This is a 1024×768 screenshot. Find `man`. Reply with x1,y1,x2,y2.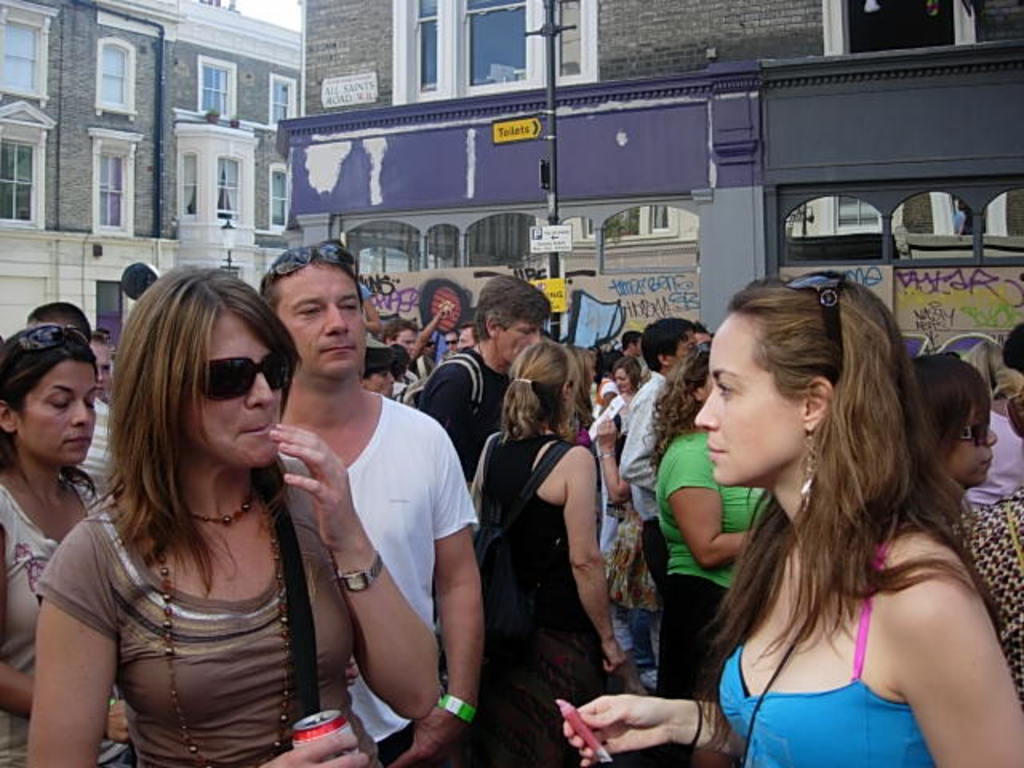
418,274,557,491.
